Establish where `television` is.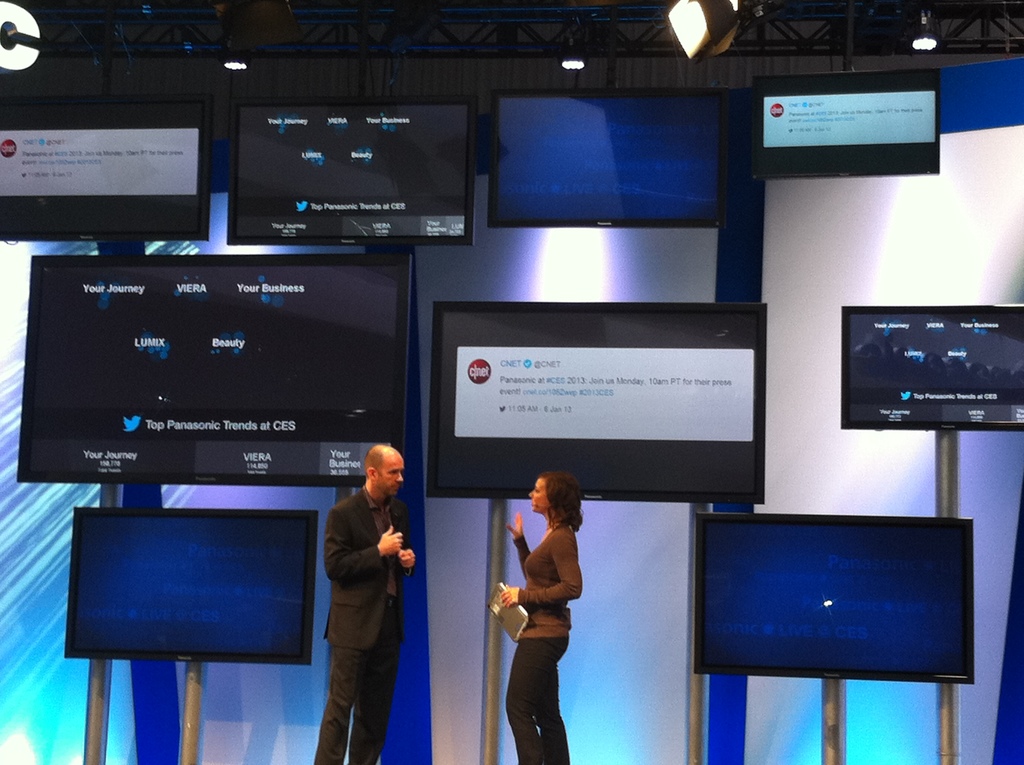
Established at l=843, t=302, r=1023, b=433.
